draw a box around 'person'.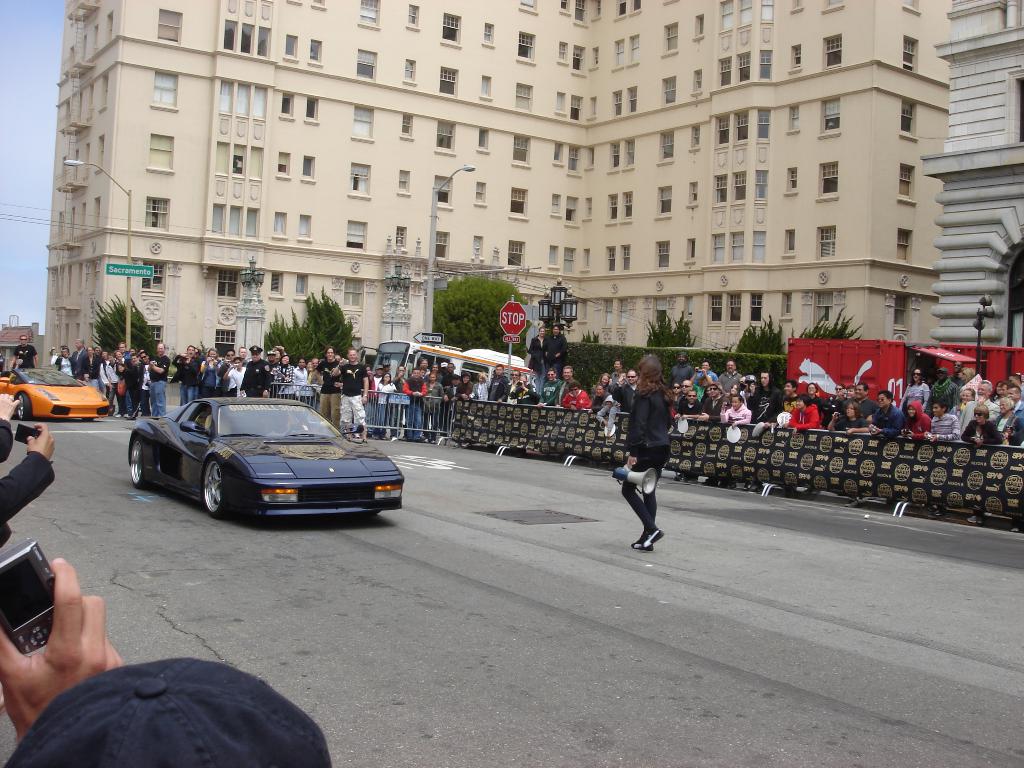
crop(691, 356, 724, 394).
